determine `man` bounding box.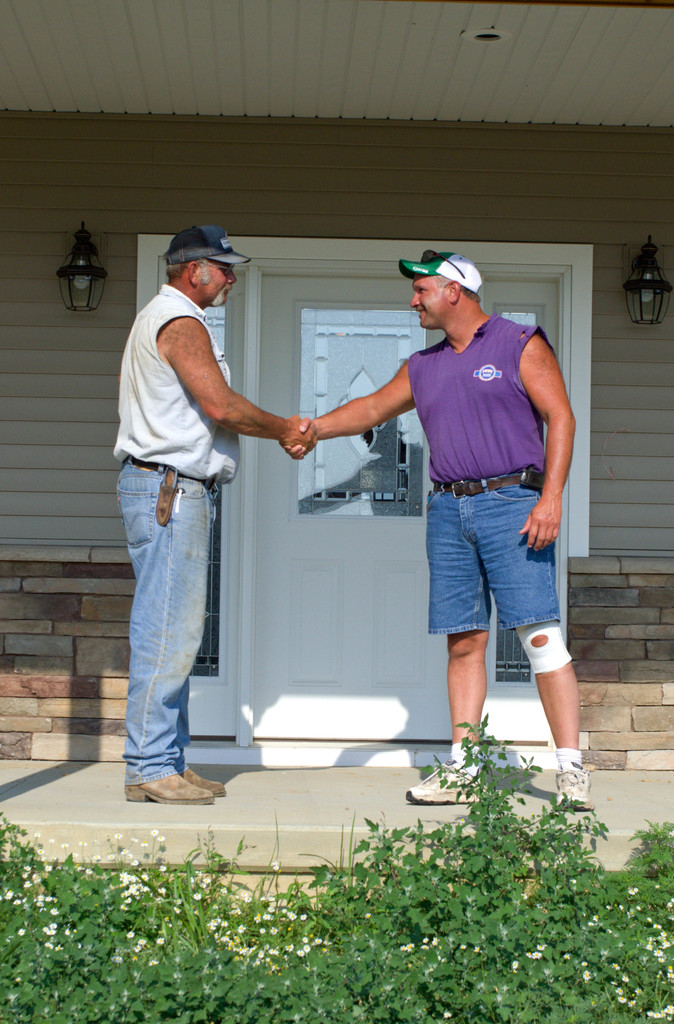
Determined: left=114, top=223, right=319, bottom=802.
